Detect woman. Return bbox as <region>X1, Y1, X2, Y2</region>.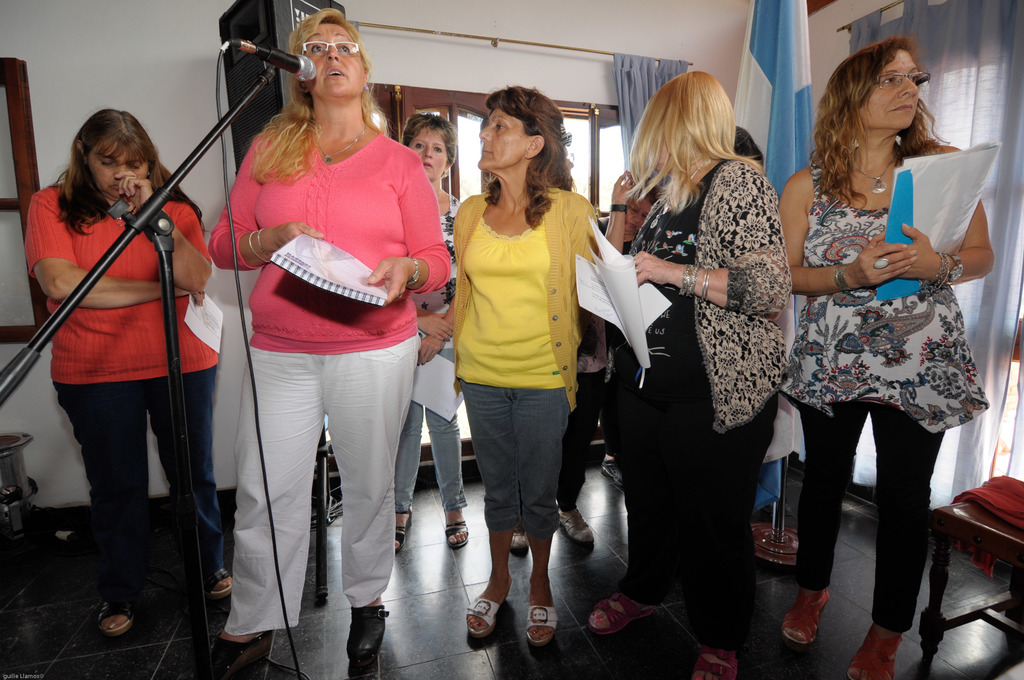
<region>776, 28, 990, 679</region>.
